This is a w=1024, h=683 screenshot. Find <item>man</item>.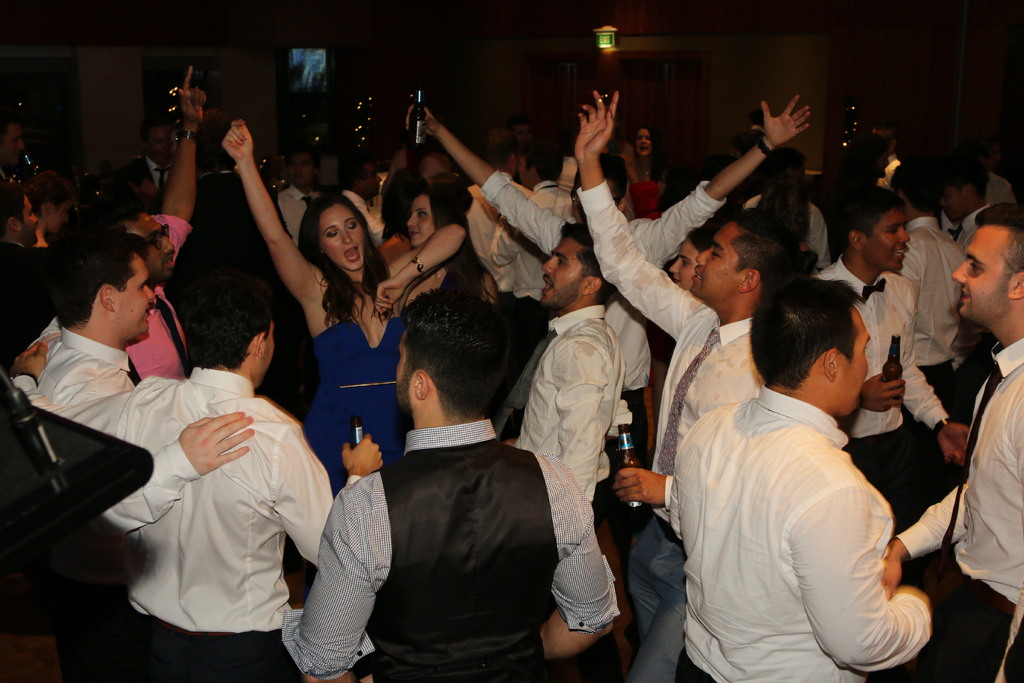
Bounding box: x1=888 y1=193 x2=1023 y2=682.
